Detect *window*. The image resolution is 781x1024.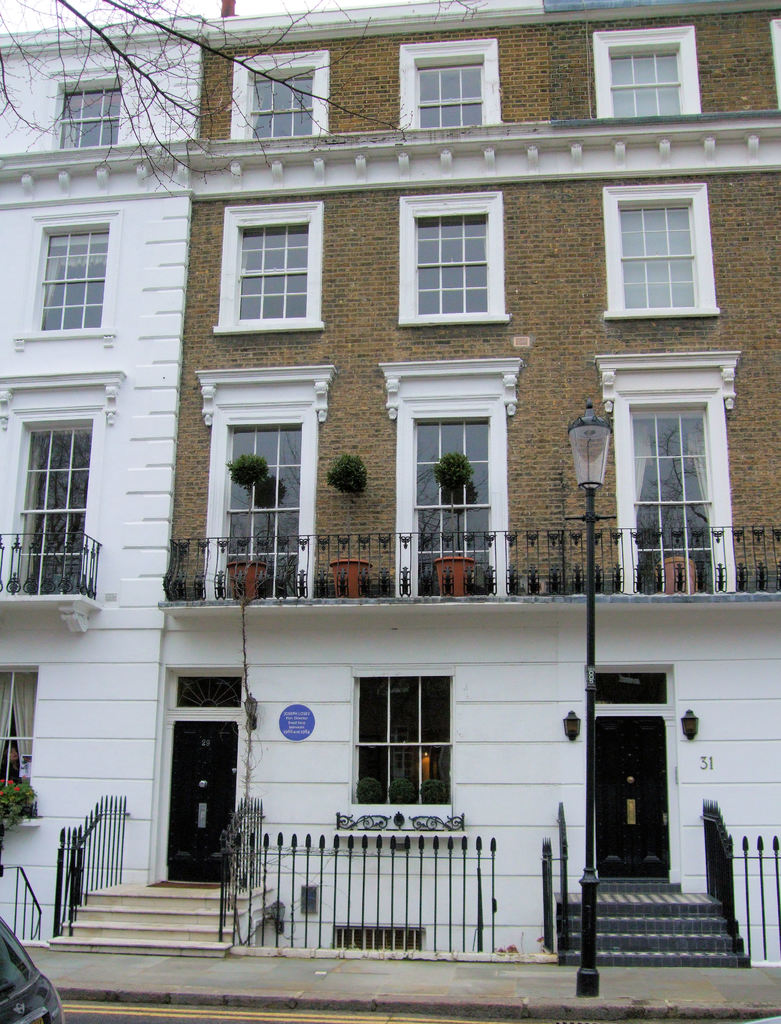
box(344, 653, 468, 817).
